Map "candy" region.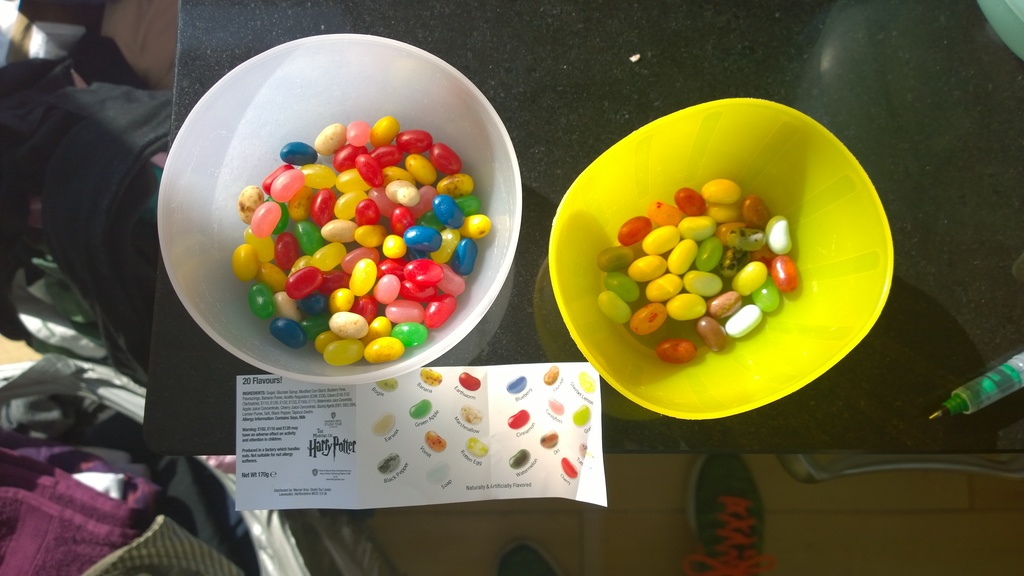
Mapped to <box>538,431,558,449</box>.
